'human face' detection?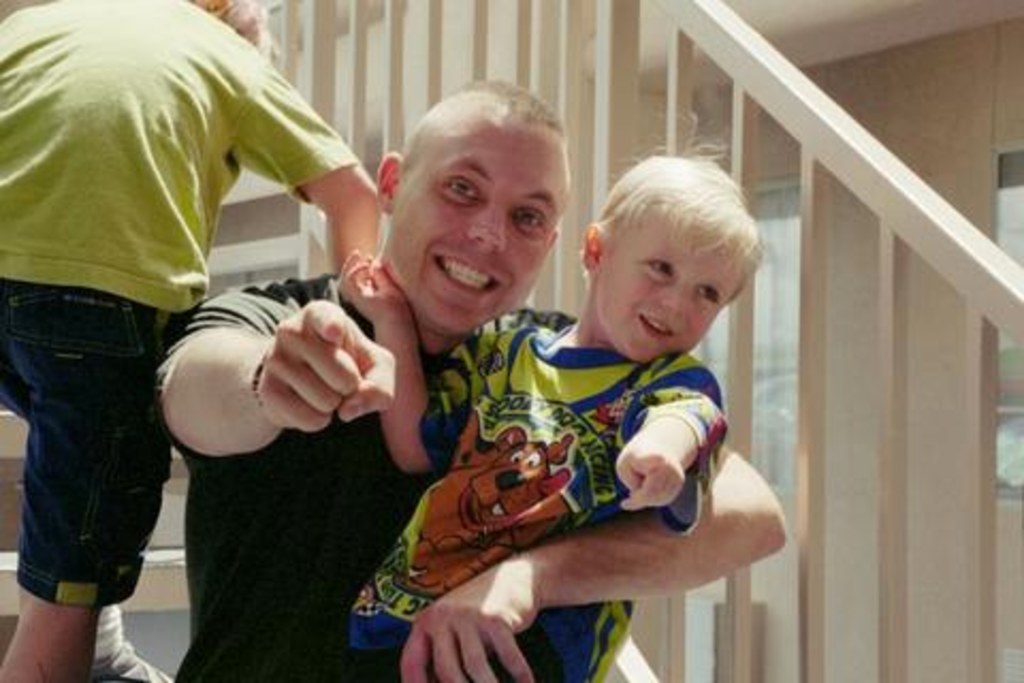
region(597, 213, 740, 369)
